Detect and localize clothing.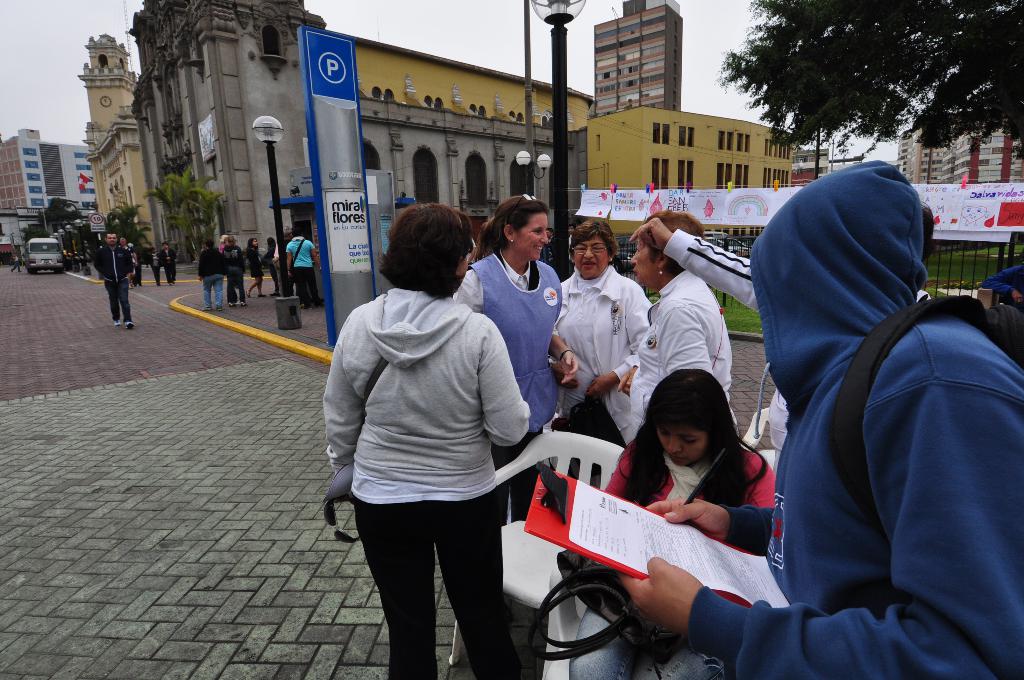
Localized at (92,245,134,325).
